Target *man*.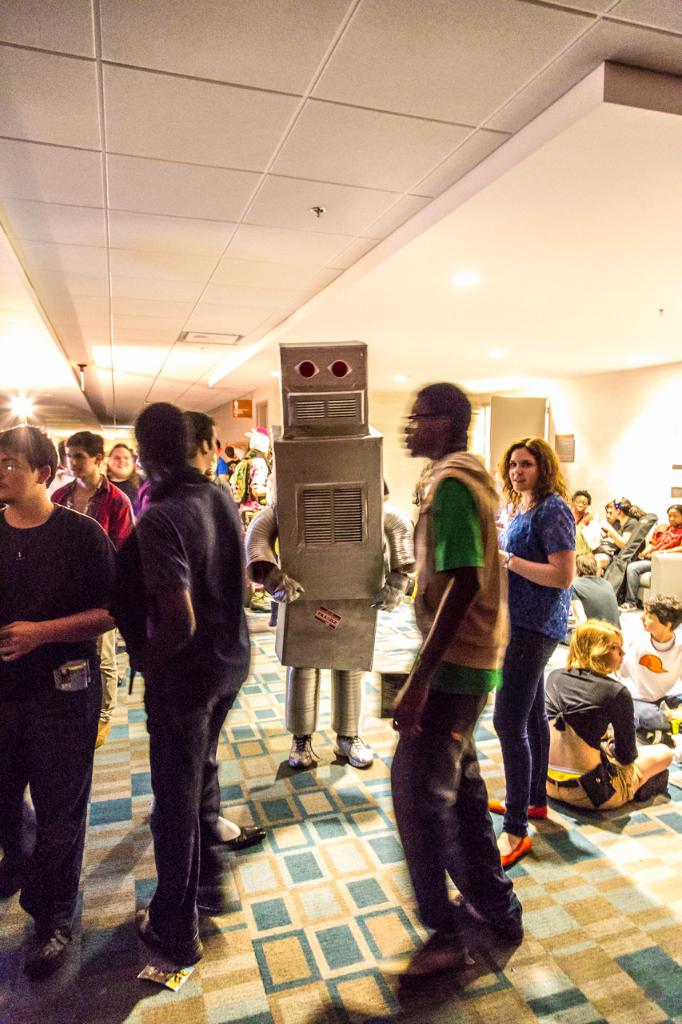
Target region: select_region(50, 427, 136, 747).
